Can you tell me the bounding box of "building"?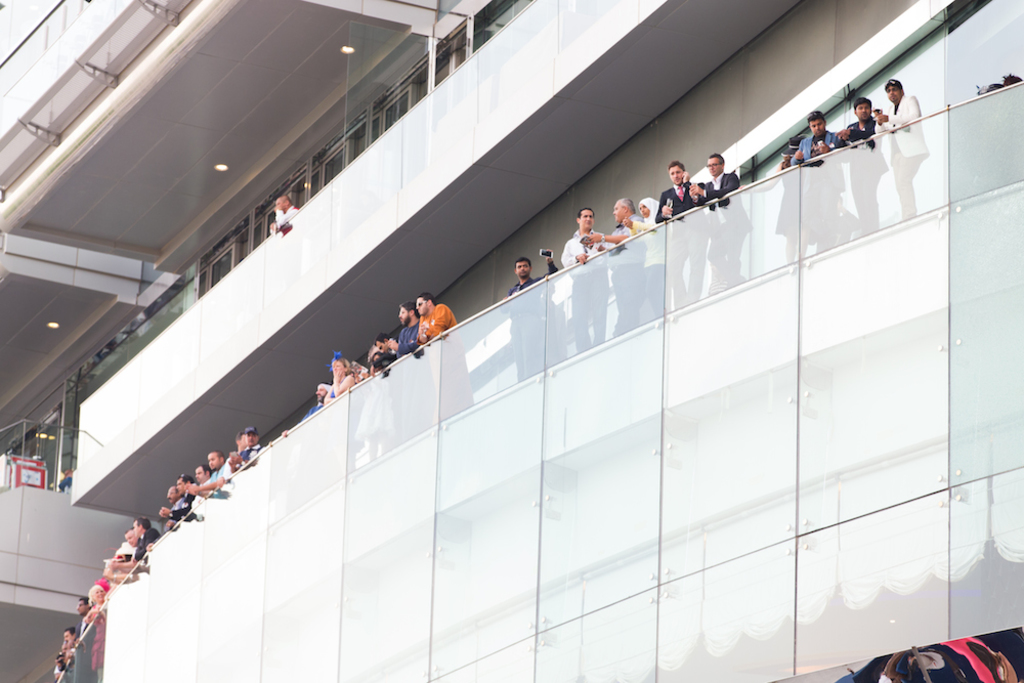
(0, 0, 1023, 682).
